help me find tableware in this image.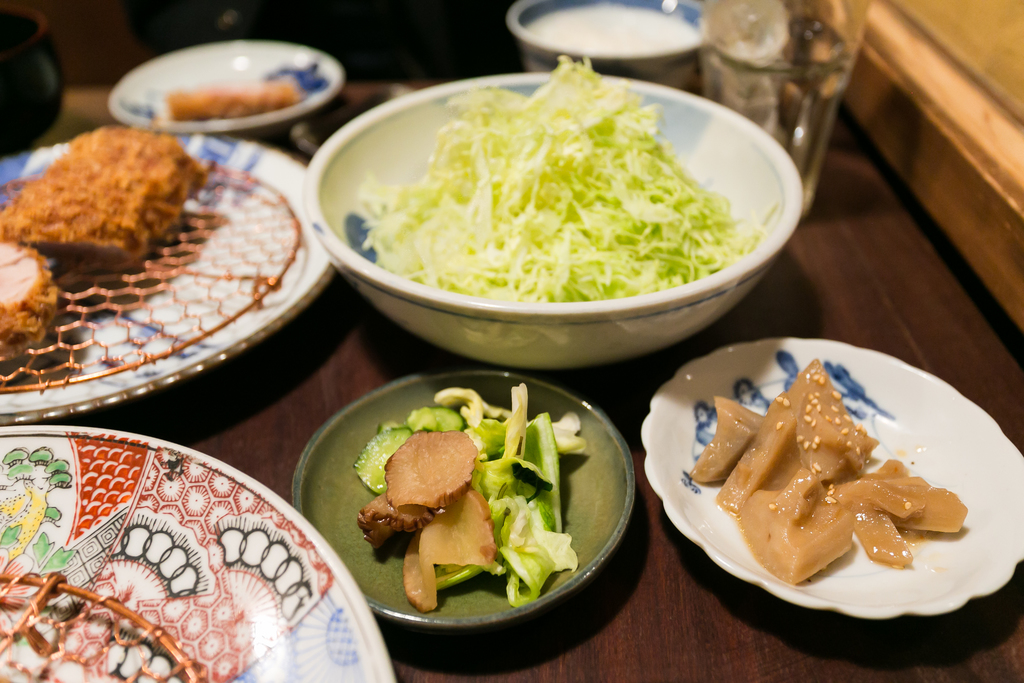
Found it: Rect(502, 0, 712, 84).
